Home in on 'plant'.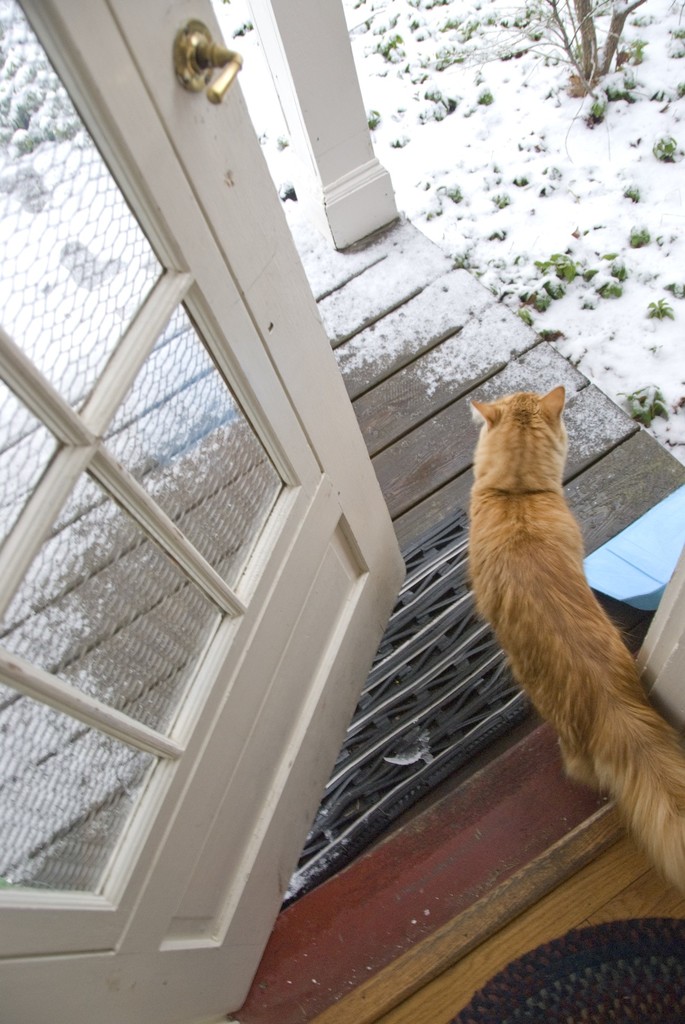
Homed in at <box>604,247,620,261</box>.
